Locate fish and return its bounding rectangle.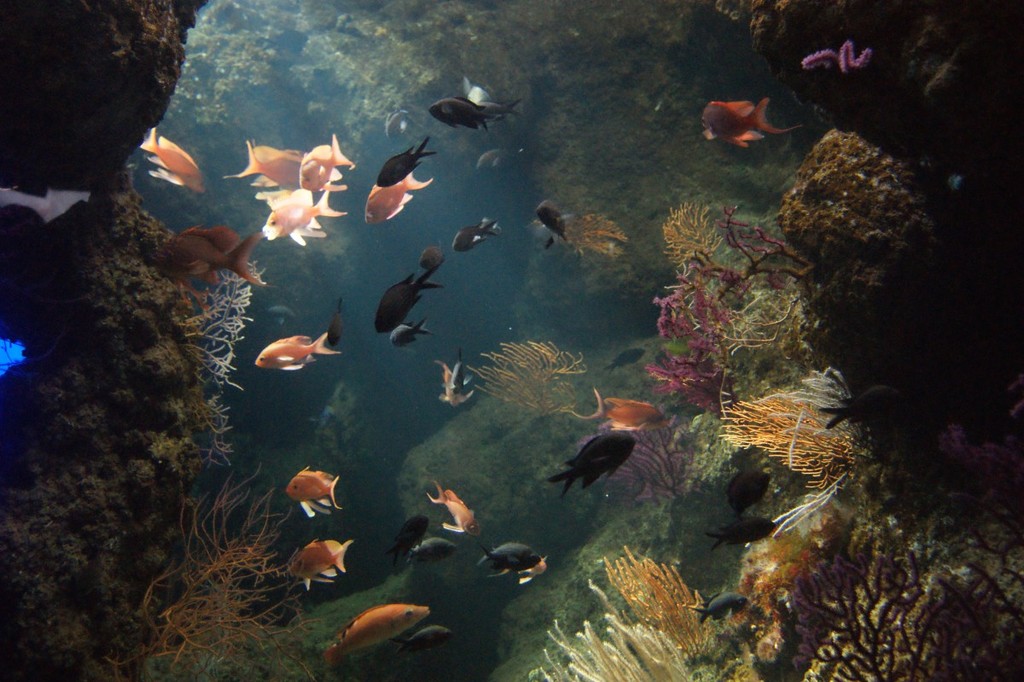
[607, 347, 645, 374].
